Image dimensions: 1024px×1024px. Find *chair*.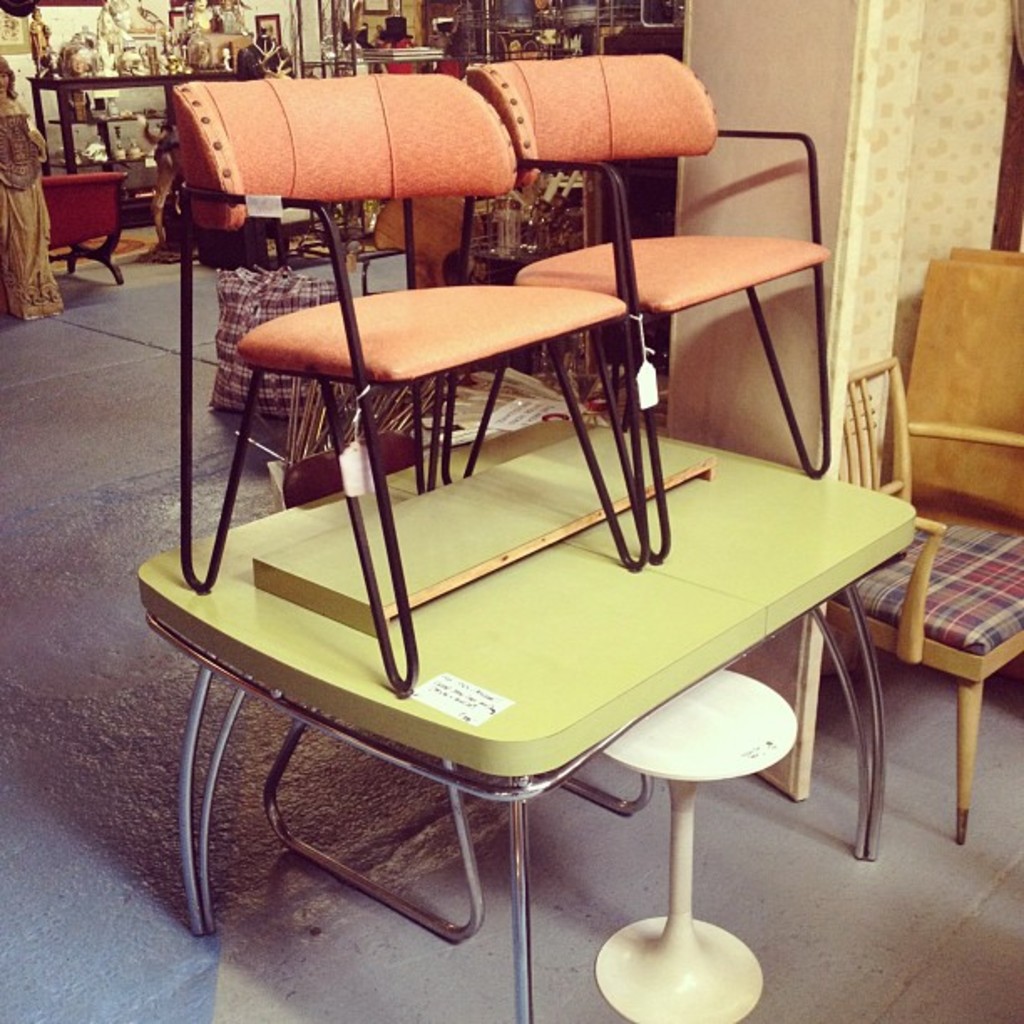
430, 52, 838, 561.
